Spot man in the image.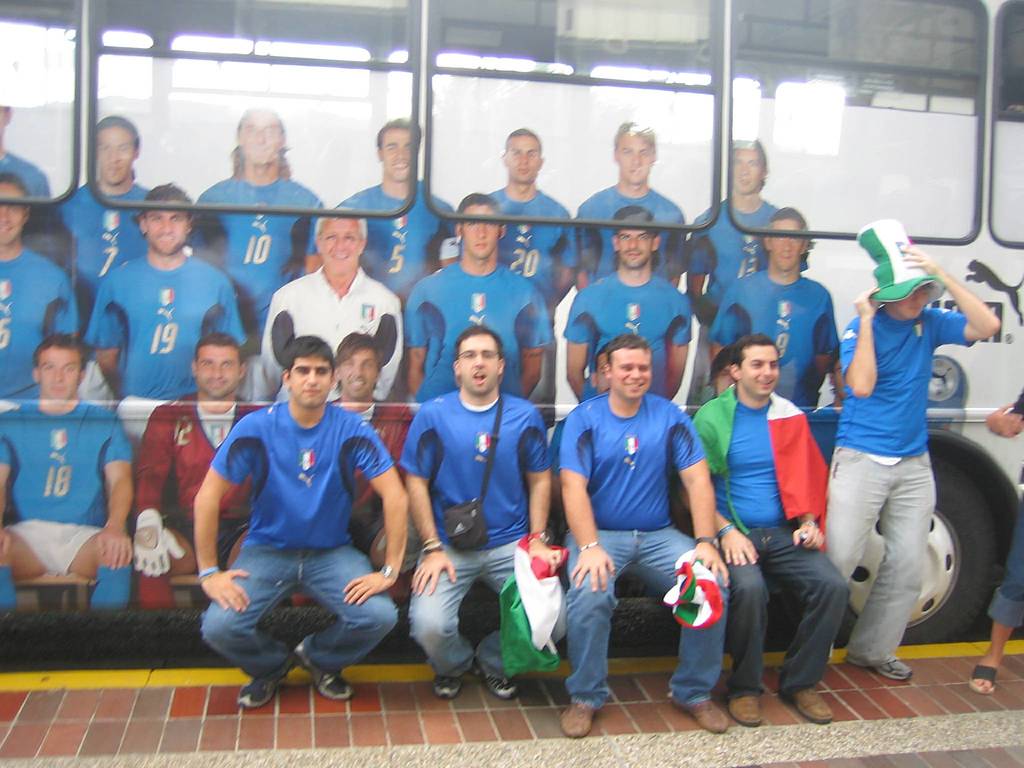
man found at (185, 105, 322, 317).
